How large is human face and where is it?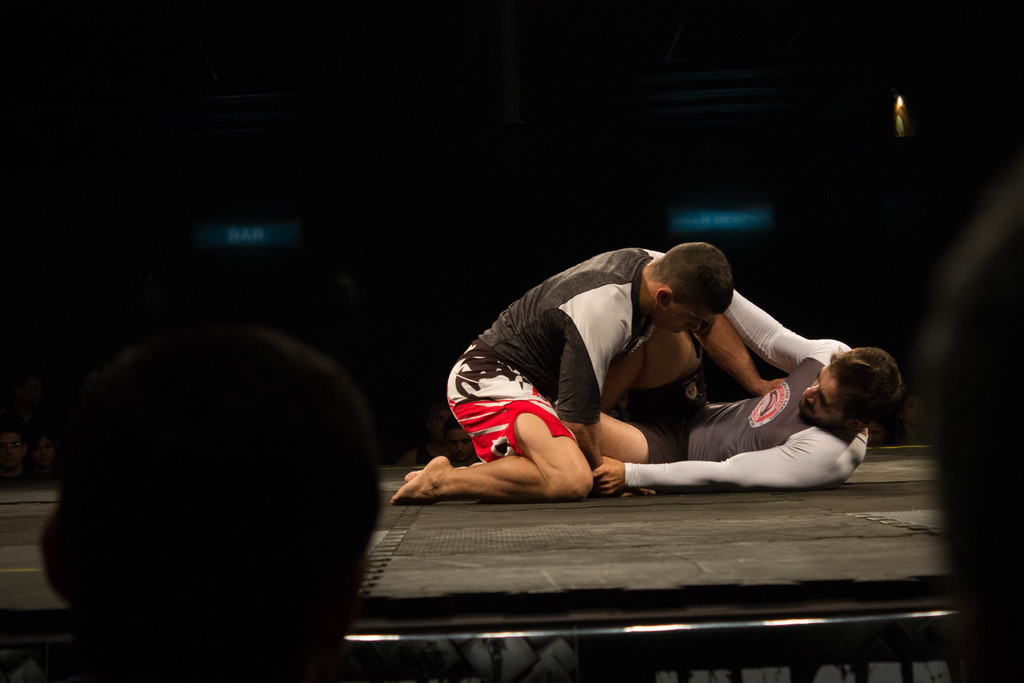
Bounding box: pyautogui.locateOnScreen(801, 363, 838, 425).
